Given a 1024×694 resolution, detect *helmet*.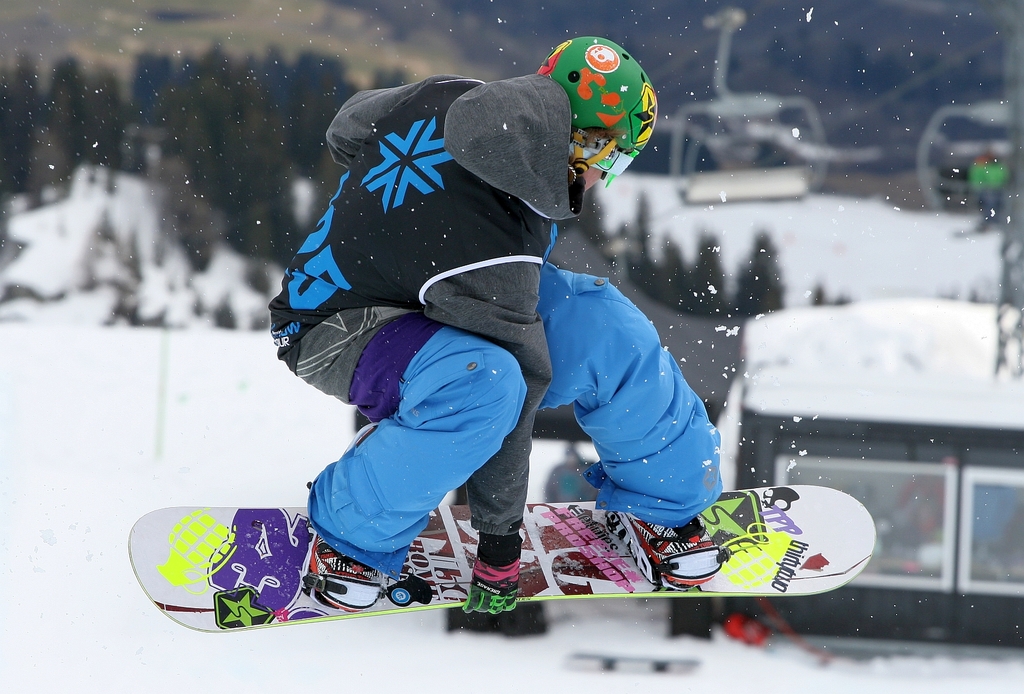
l=533, t=40, r=663, b=200.
